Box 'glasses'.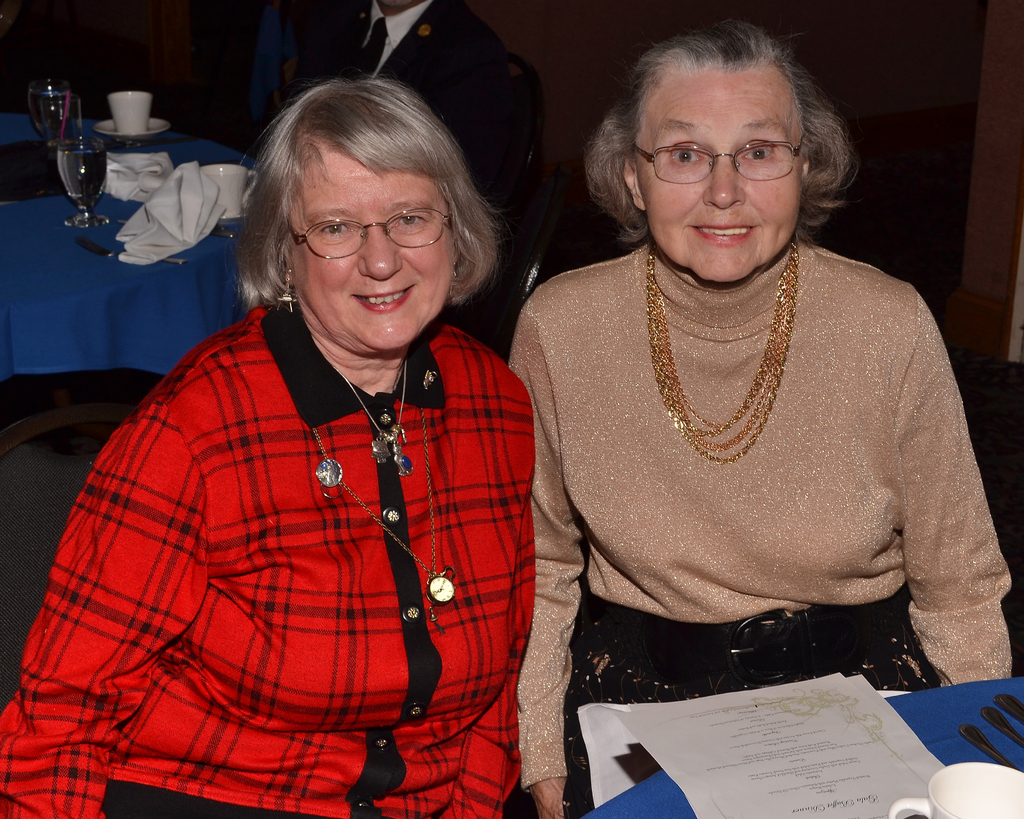
box=[286, 206, 467, 260].
